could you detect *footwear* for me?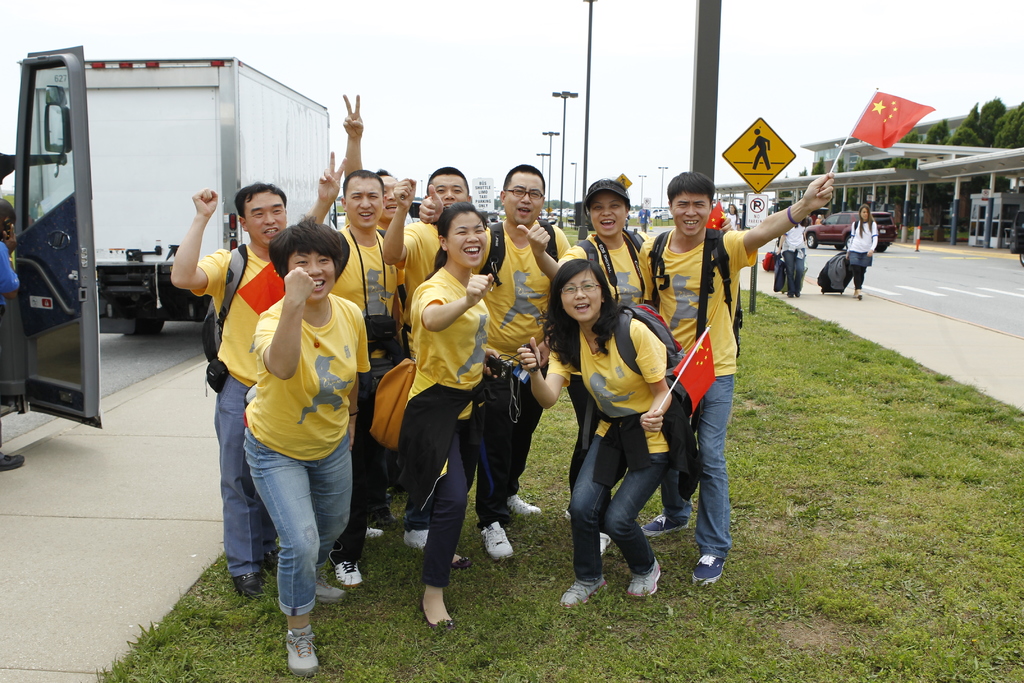
Detection result: crop(0, 454, 26, 472).
